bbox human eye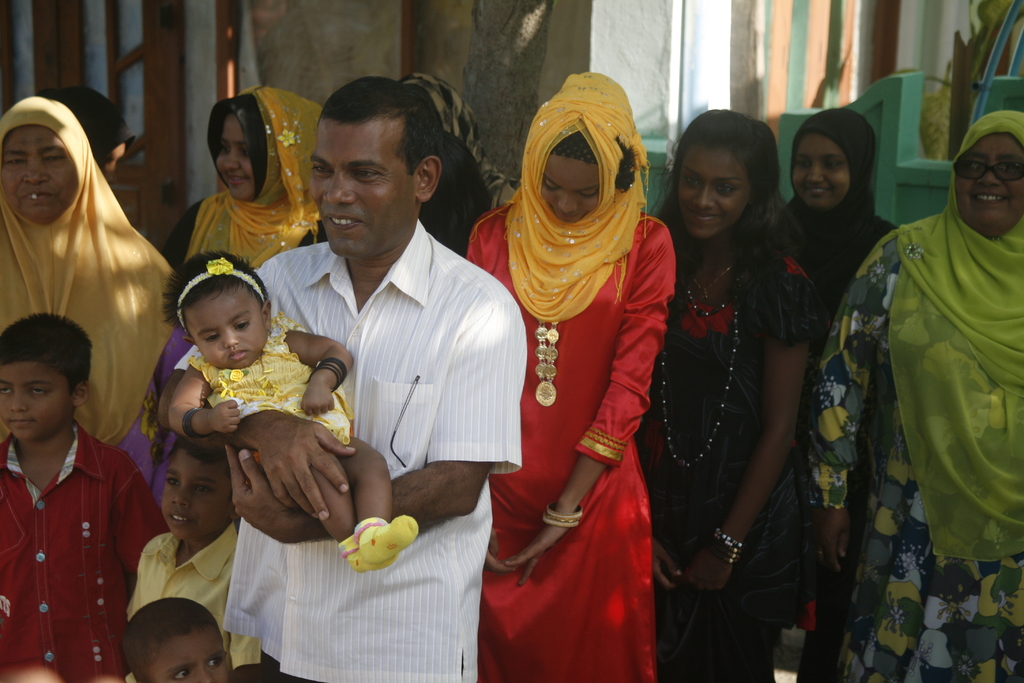
(29, 383, 47, 395)
